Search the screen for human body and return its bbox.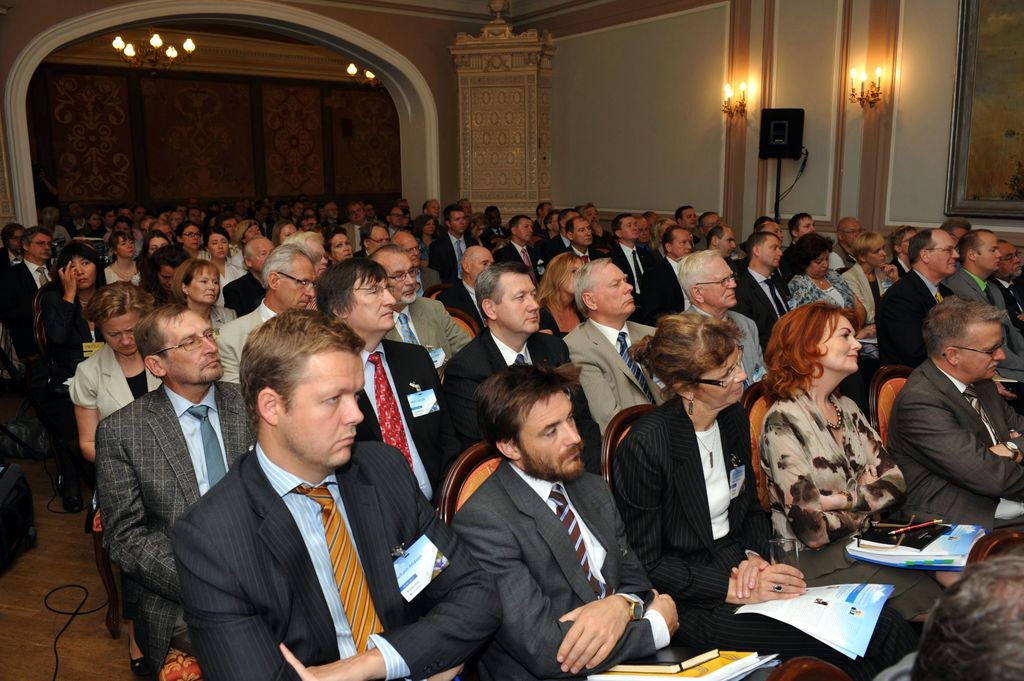
Found: rect(9, 224, 77, 387).
